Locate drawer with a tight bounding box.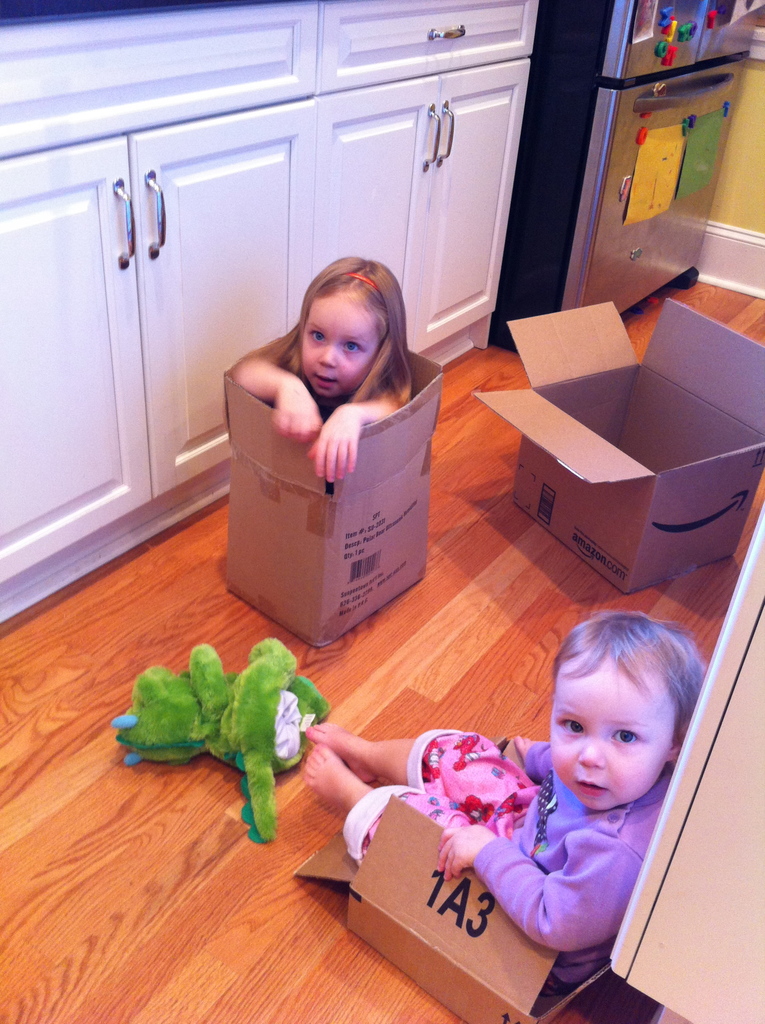
<region>1, 0, 318, 162</region>.
